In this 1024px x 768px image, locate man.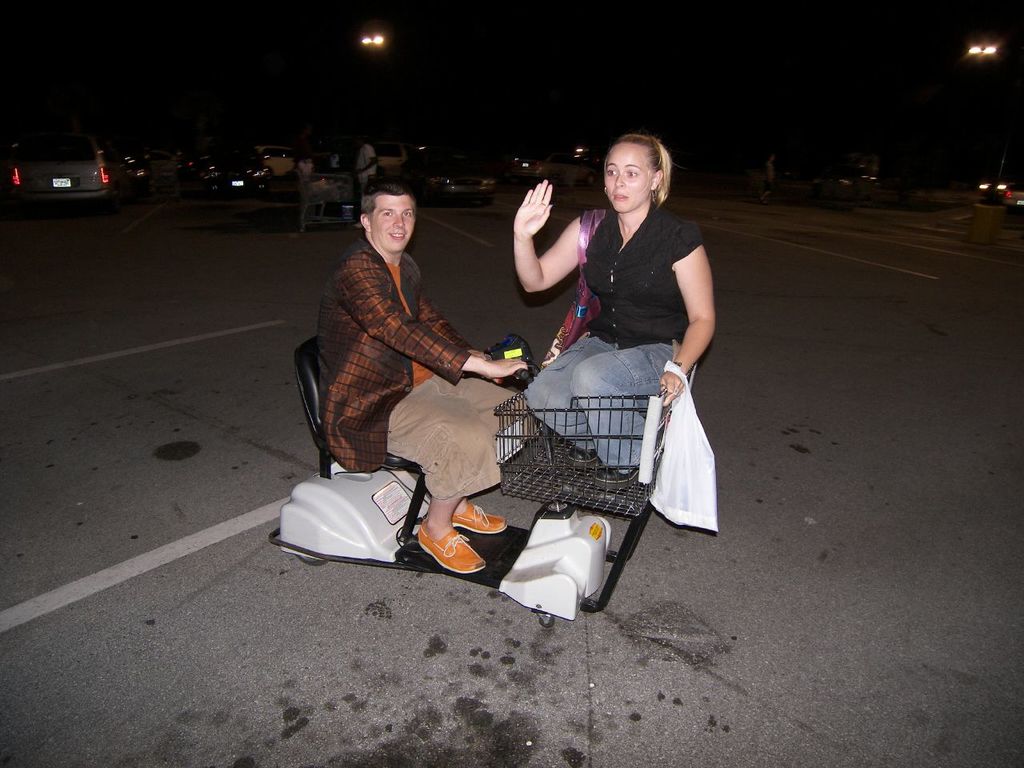
Bounding box: l=319, t=175, r=537, b=575.
